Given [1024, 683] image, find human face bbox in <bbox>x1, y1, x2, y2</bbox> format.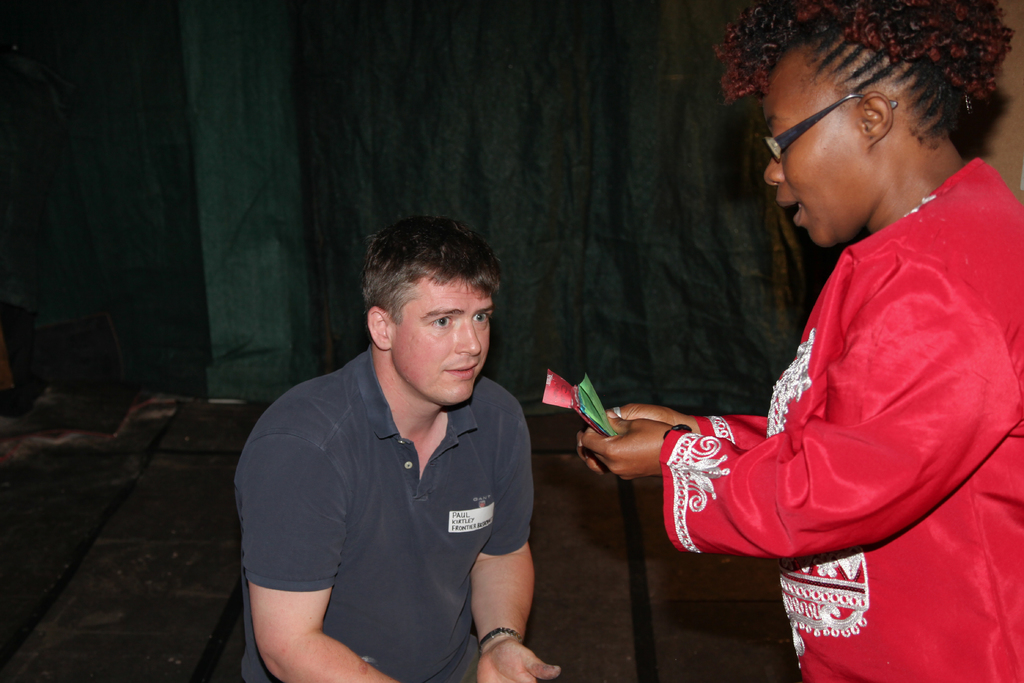
<bbox>761, 98, 866, 246</bbox>.
